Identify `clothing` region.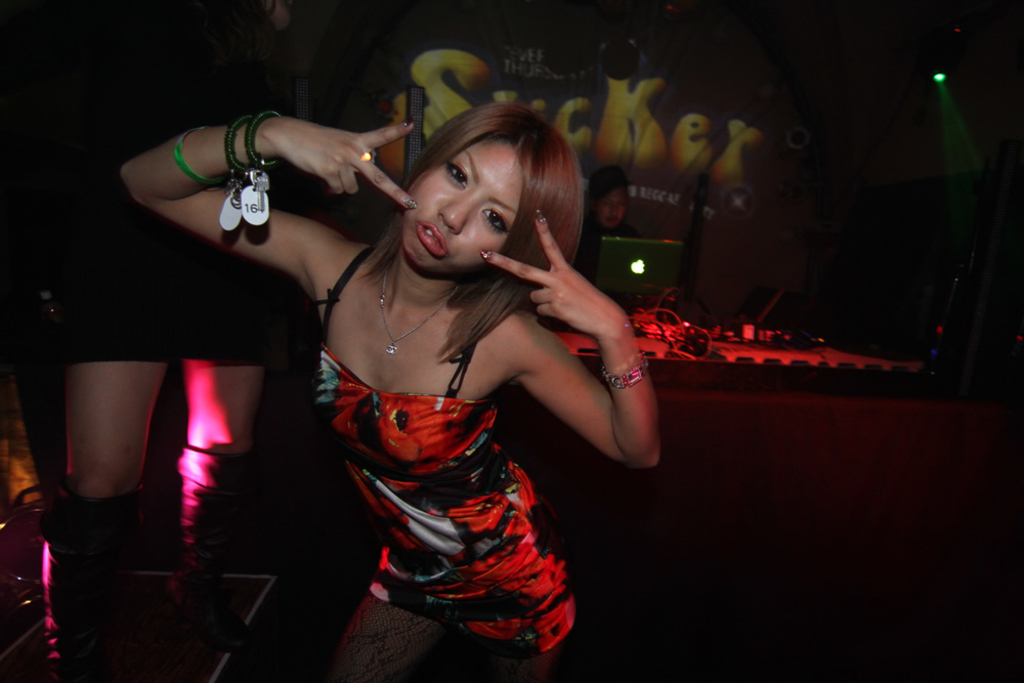
Region: bbox=(312, 244, 577, 658).
